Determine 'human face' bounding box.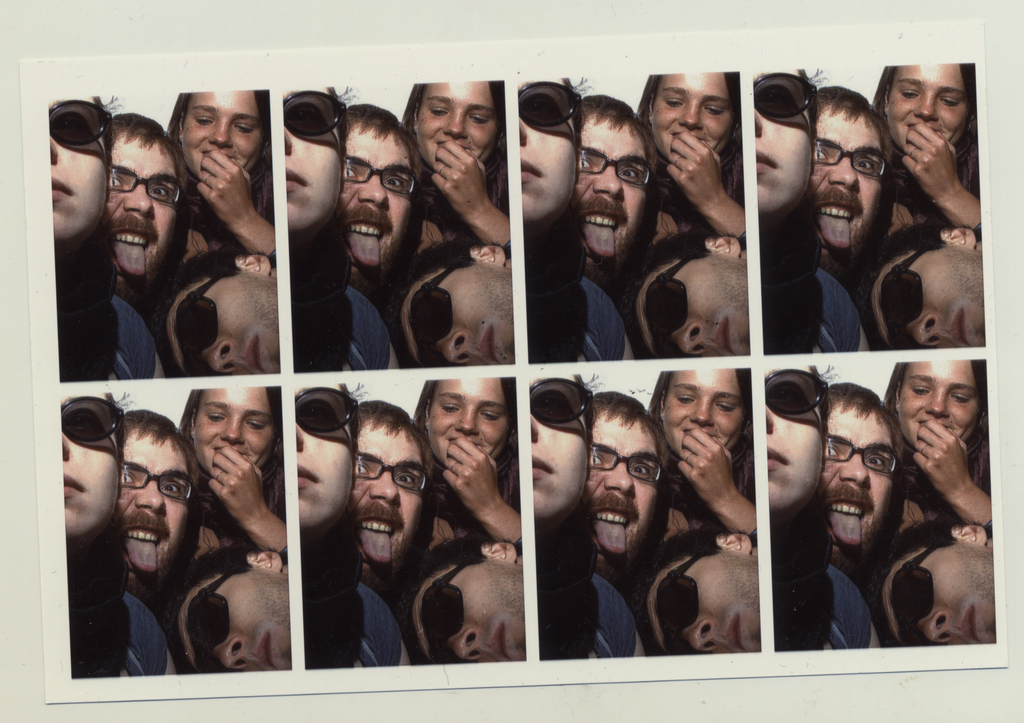
Determined: 584, 414, 662, 585.
